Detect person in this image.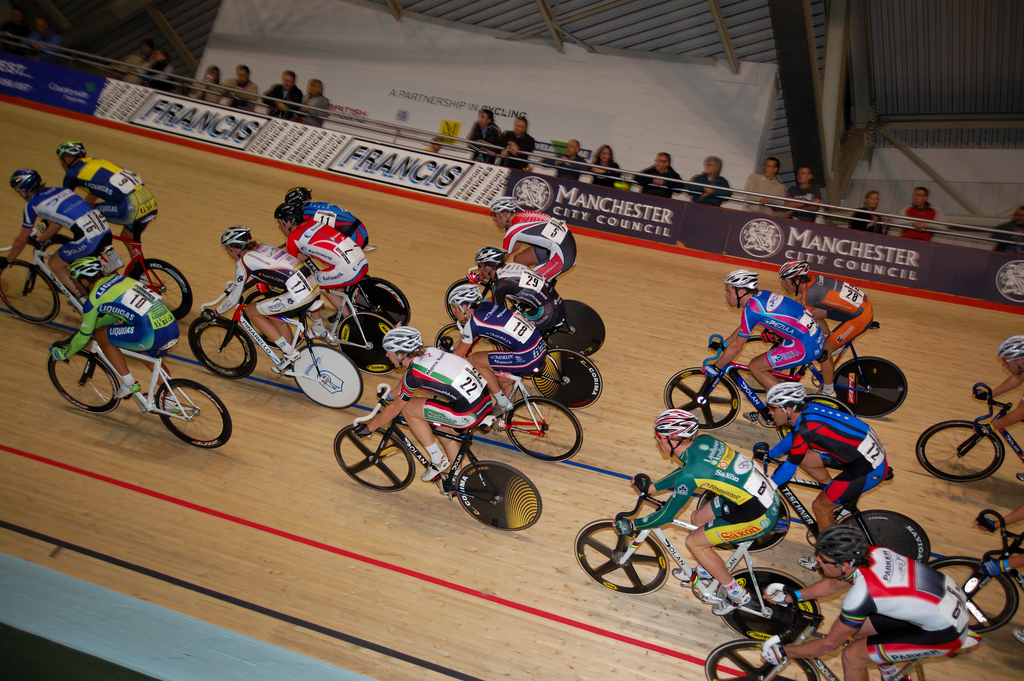
Detection: [591,138,627,180].
